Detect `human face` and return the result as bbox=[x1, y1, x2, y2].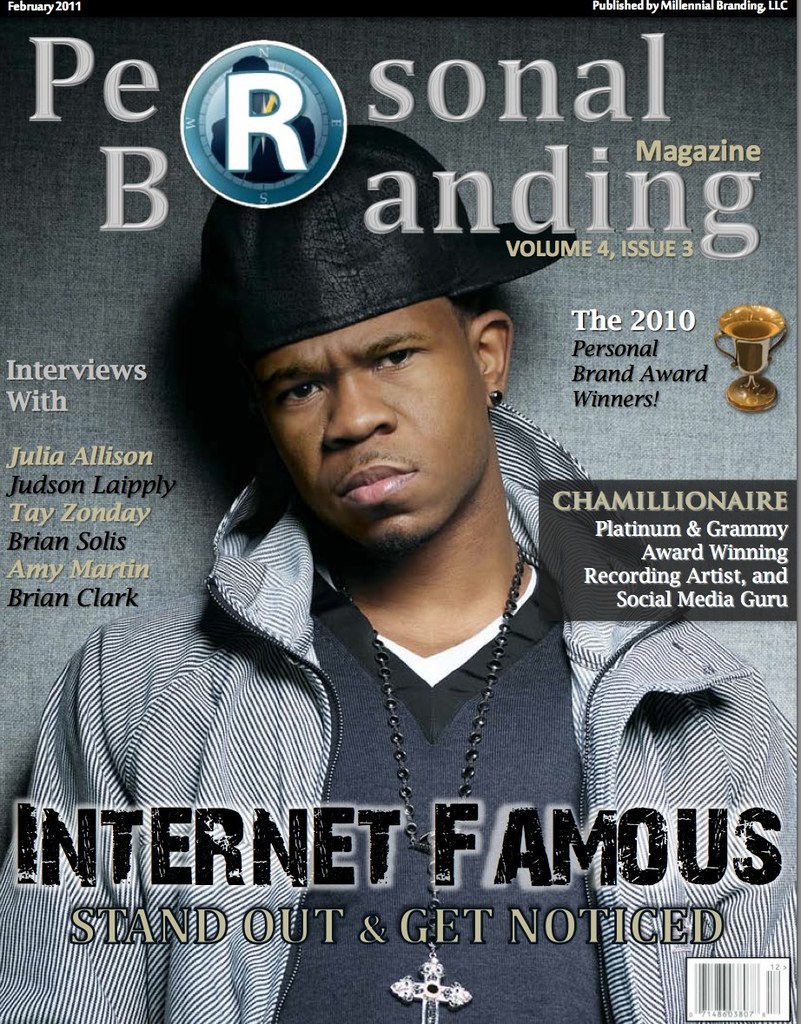
bbox=[249, 294, 493, 561].
